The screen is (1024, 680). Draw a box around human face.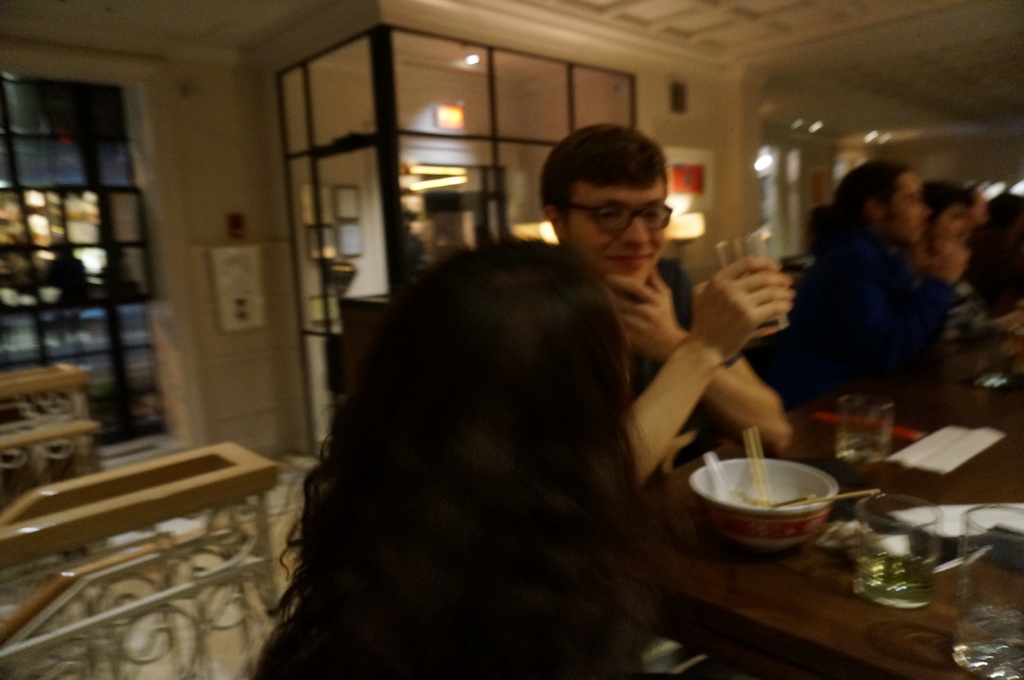
bbox=[885, 171, 924, 244].
